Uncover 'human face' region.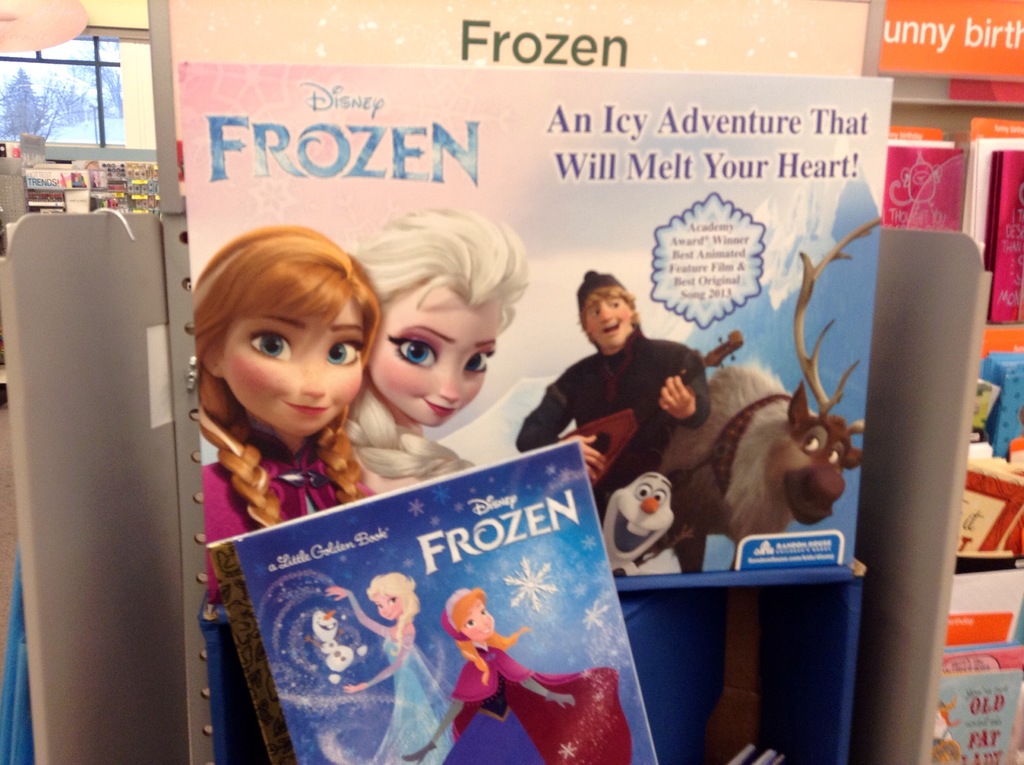
Uncovered: 590, 273, 645, 336.
